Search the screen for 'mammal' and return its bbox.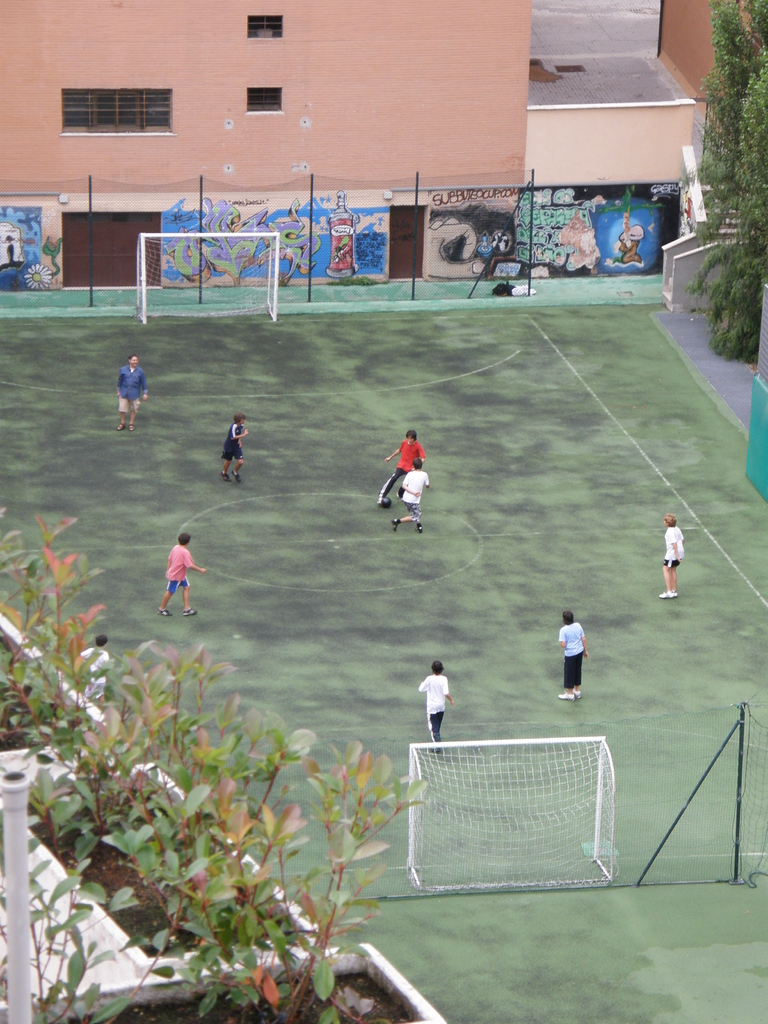
Found: (221,414,248,484).
